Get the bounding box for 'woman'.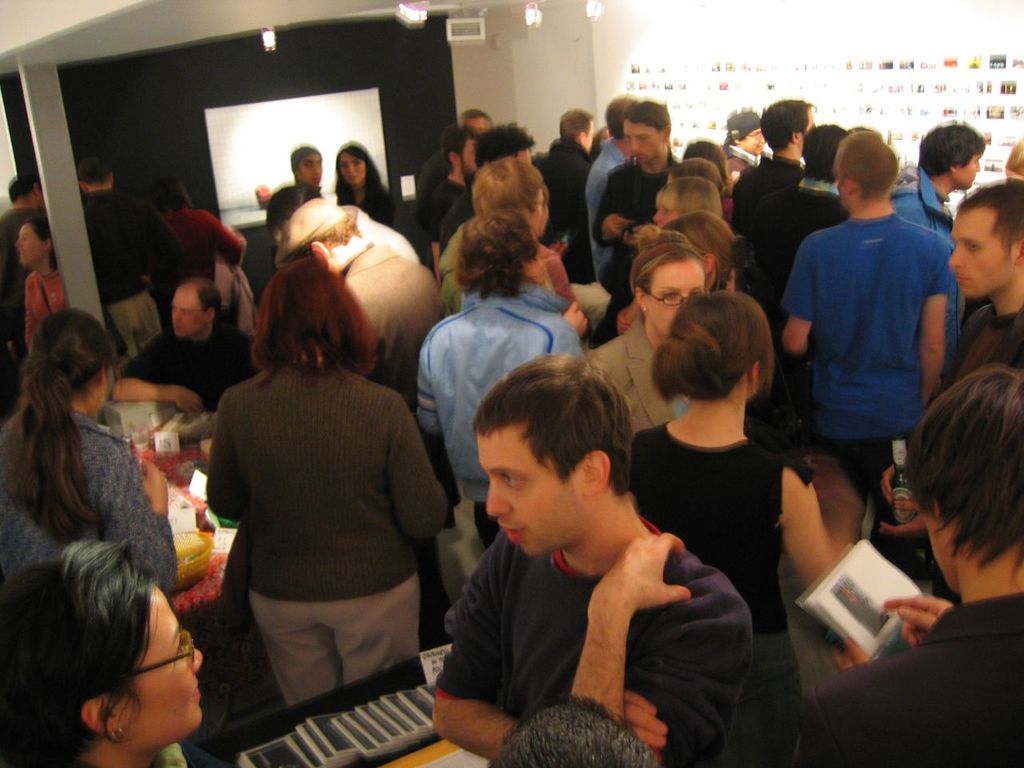
0:304:182:592.
